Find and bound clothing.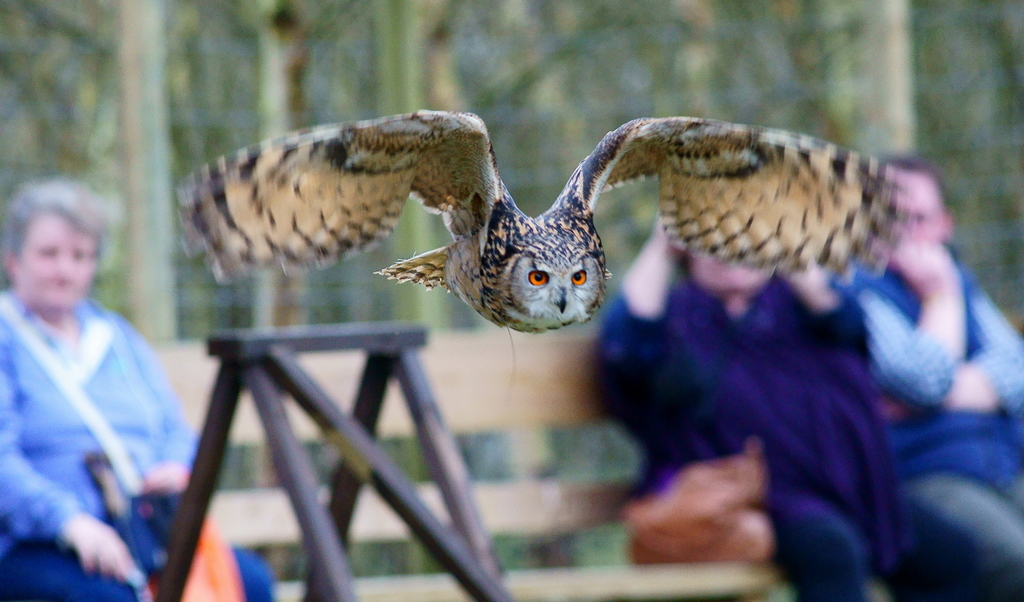
Bound: [10,232,188,590].
